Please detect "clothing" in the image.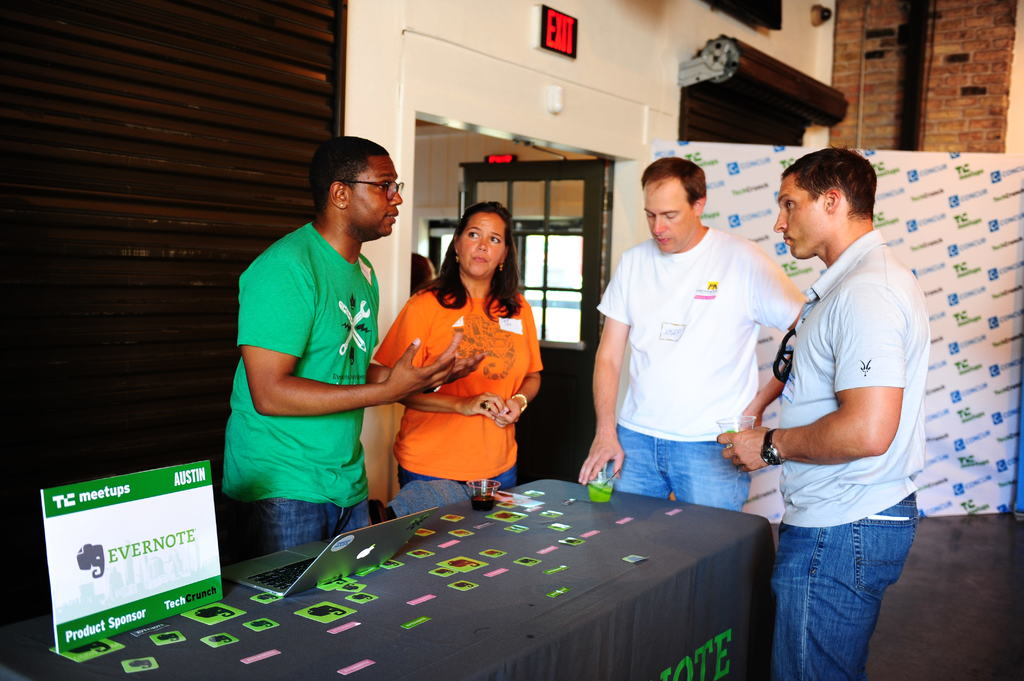
bbox(374, 283, 545, 488).
